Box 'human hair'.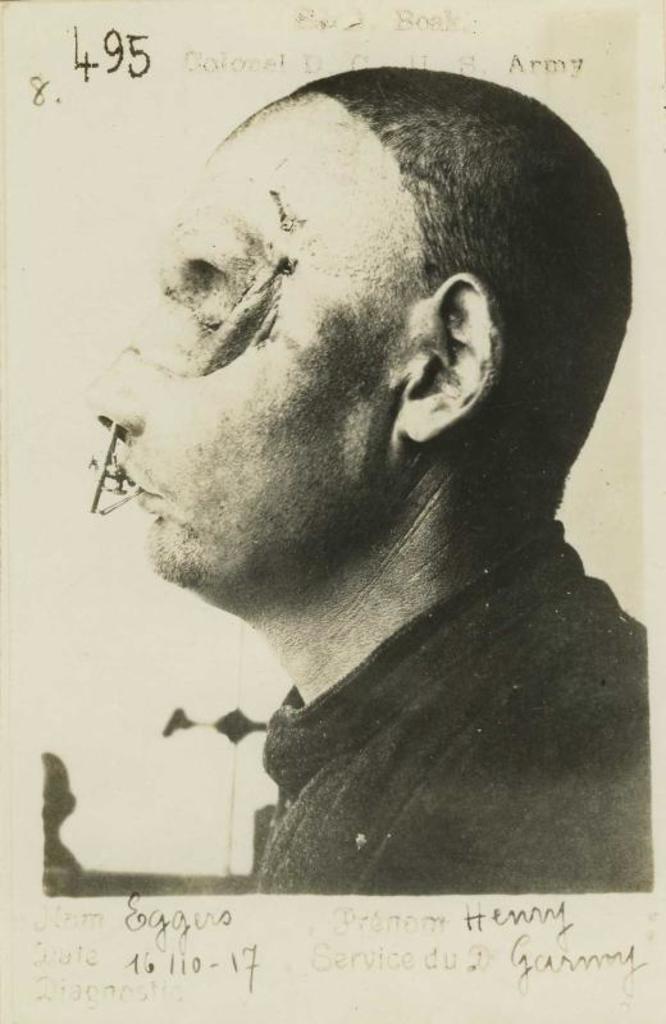
detection(216, 63, 635, 541).
